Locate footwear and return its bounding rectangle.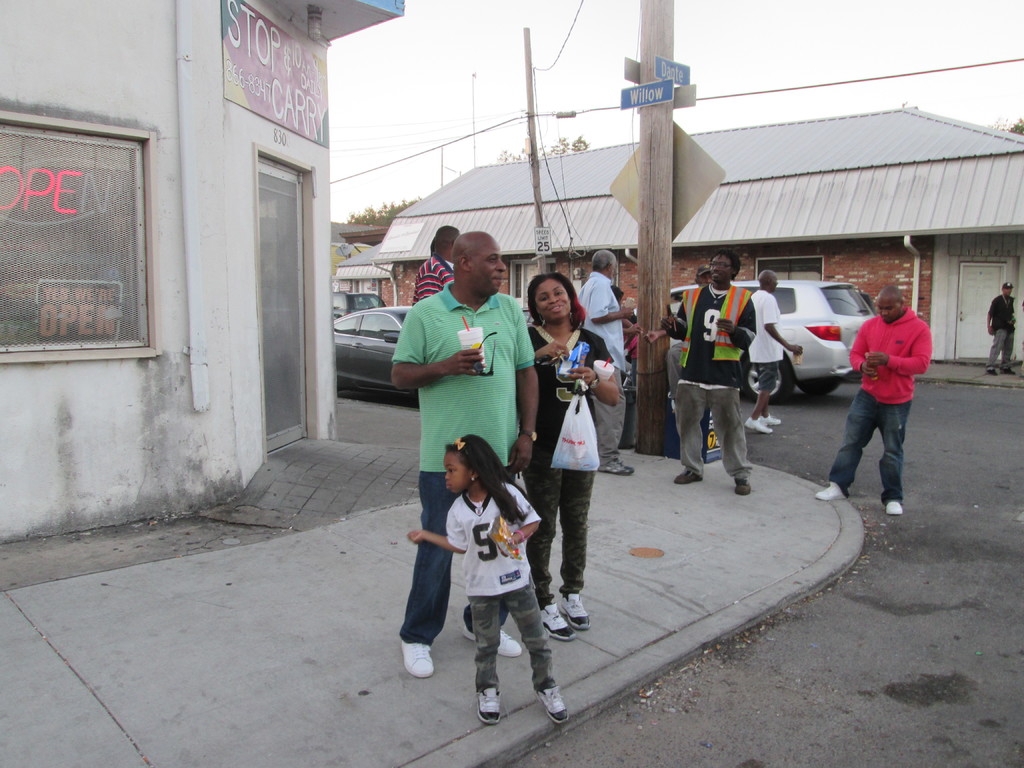
pyautogui.locateOnScreen(673, 468, 703, 486).
